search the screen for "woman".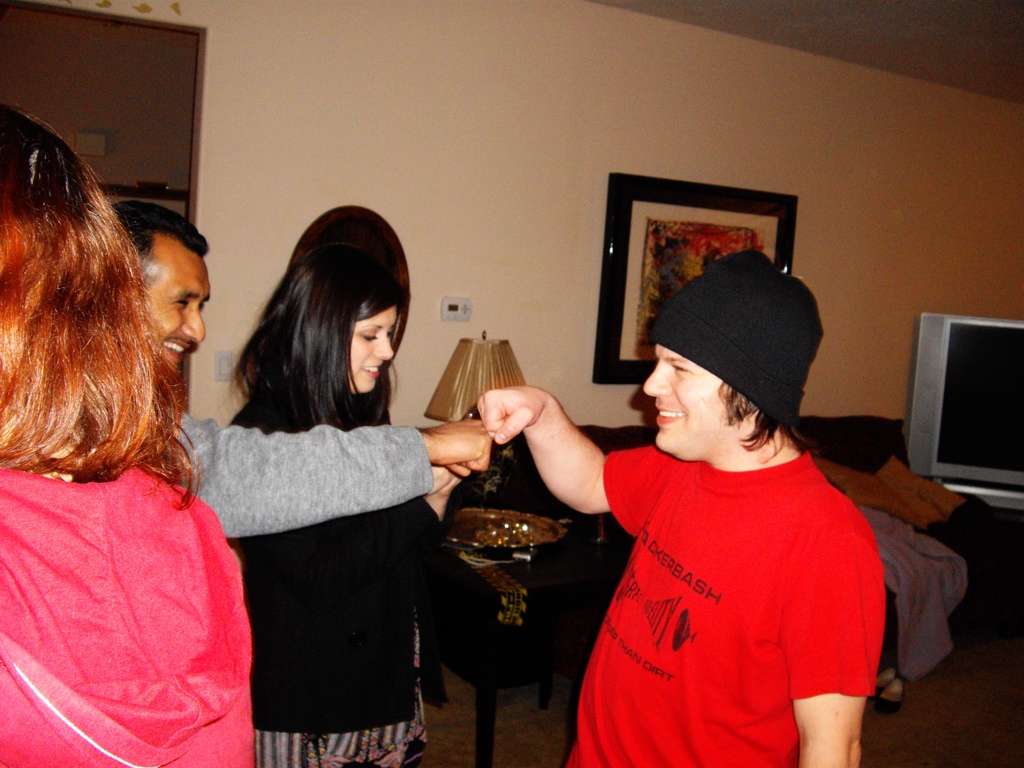
Found at BBox(207, 209, 499, 767).
